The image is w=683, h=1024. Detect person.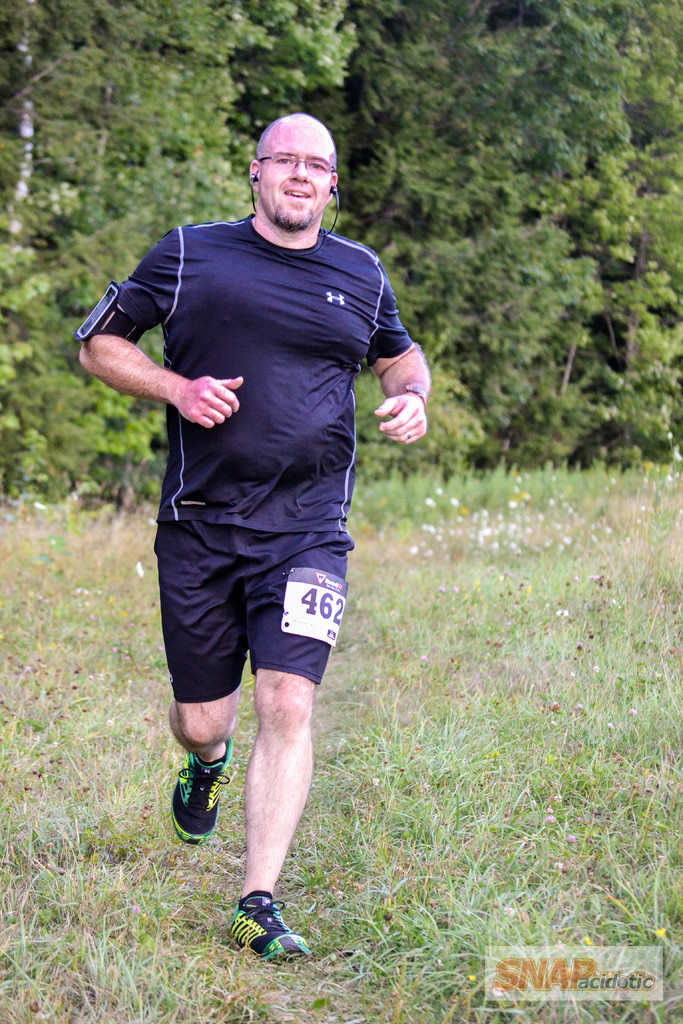
Detection: {"left": 78, "top": 115, "right": 433, "bottom": 963}.
